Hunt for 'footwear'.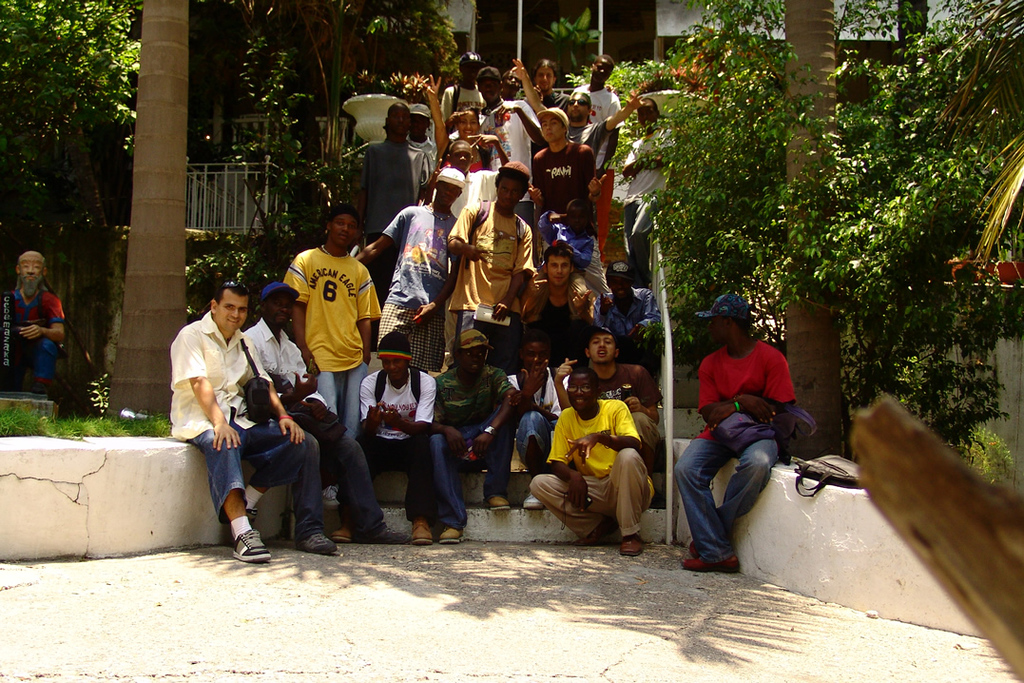
Hunted down at (x1=485, y1=494, x2=513, y2=511).
